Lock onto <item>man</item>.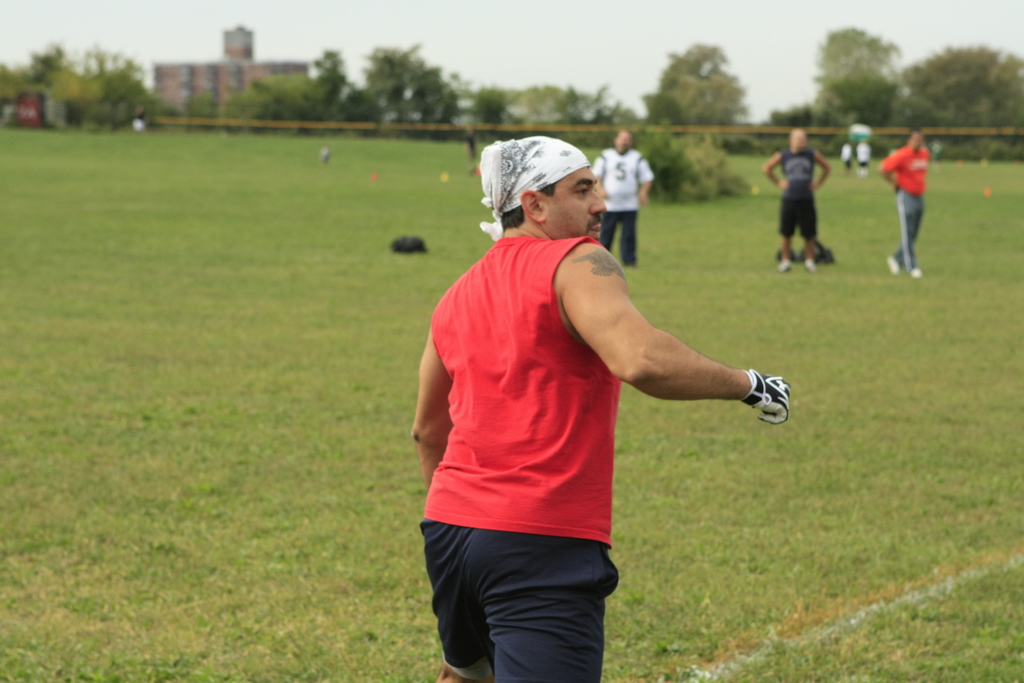
Locked: [left=591, top=130, right=659, bottom=268].
